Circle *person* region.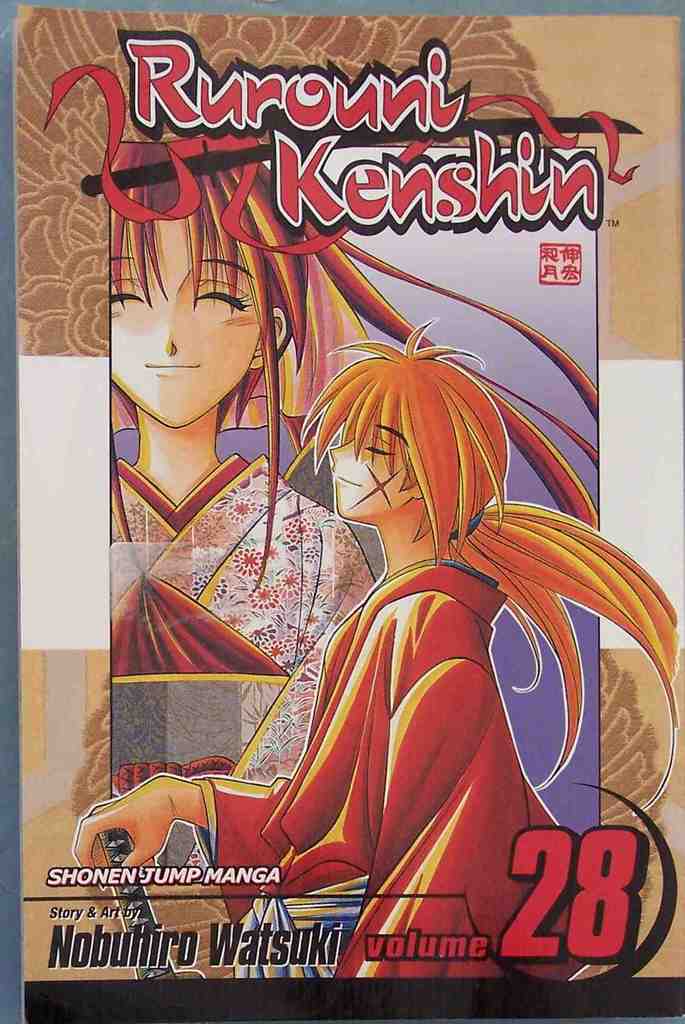
Region: box(110, 138, 597, 879).
